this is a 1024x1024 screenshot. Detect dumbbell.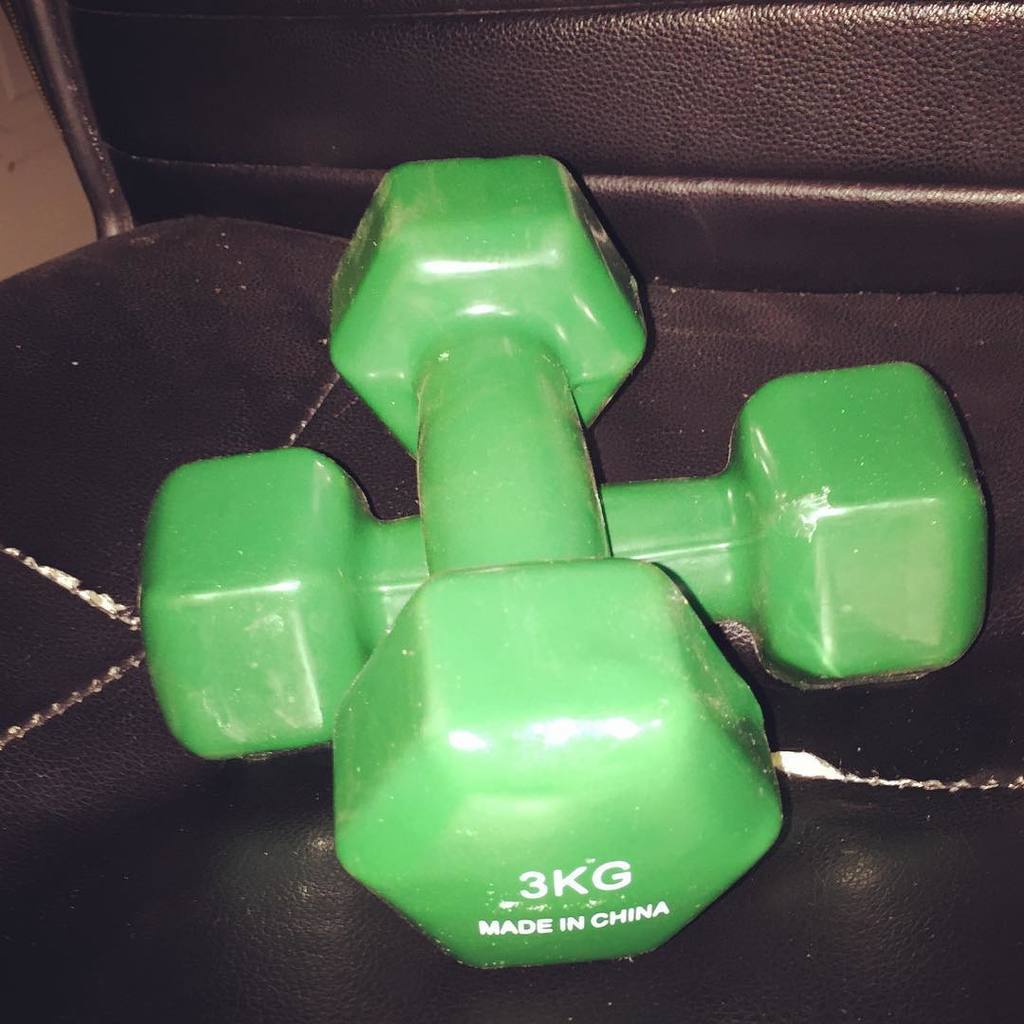
323:155:789:981.
